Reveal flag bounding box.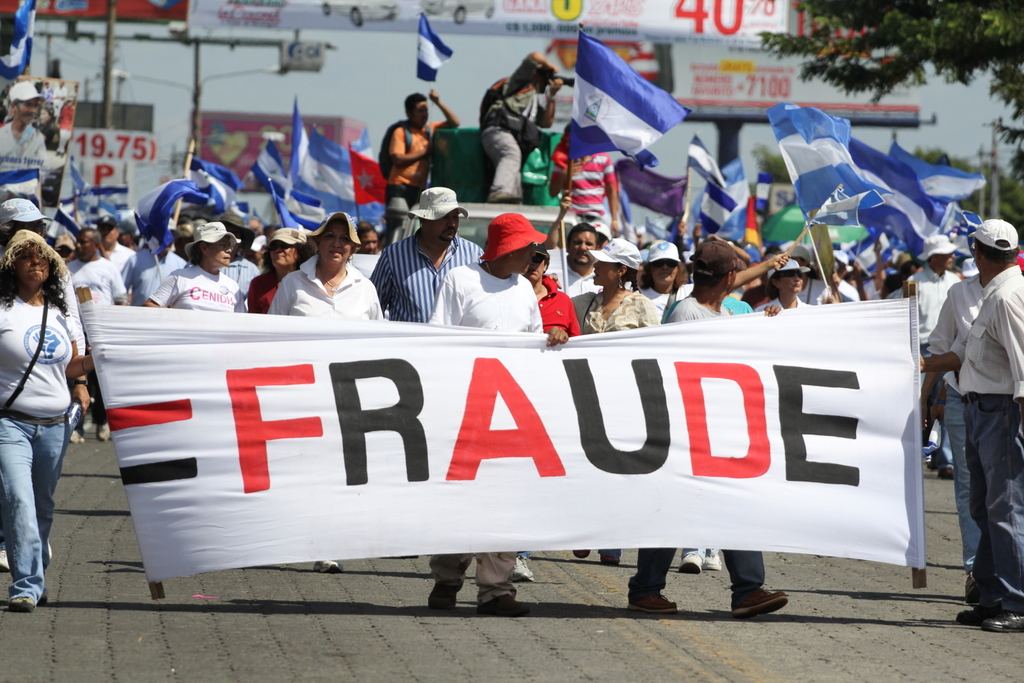
Revealed: (136,184,212,240).
